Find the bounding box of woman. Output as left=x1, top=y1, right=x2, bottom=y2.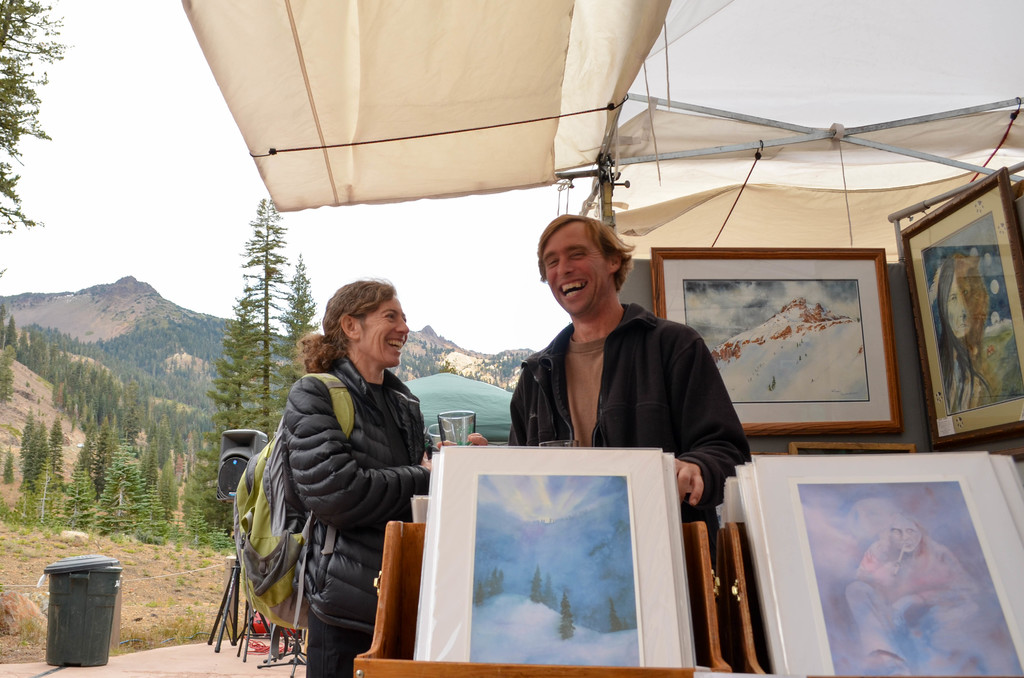
left=280, top=275, right=487, bottom=677.
